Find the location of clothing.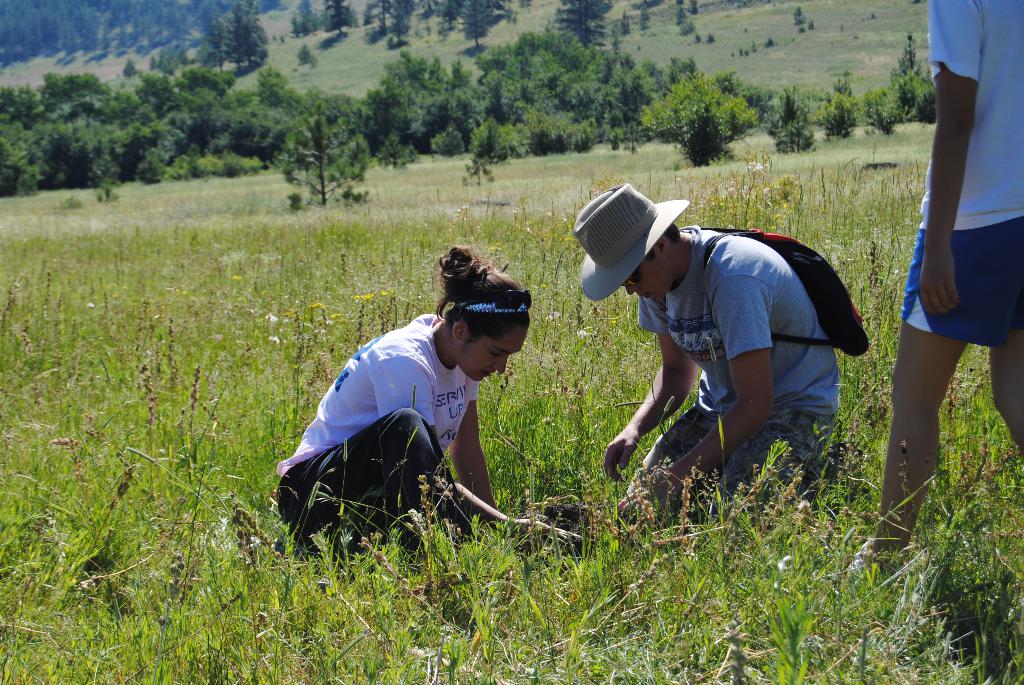
Location: select_region(896, 0, 1023, 349).
